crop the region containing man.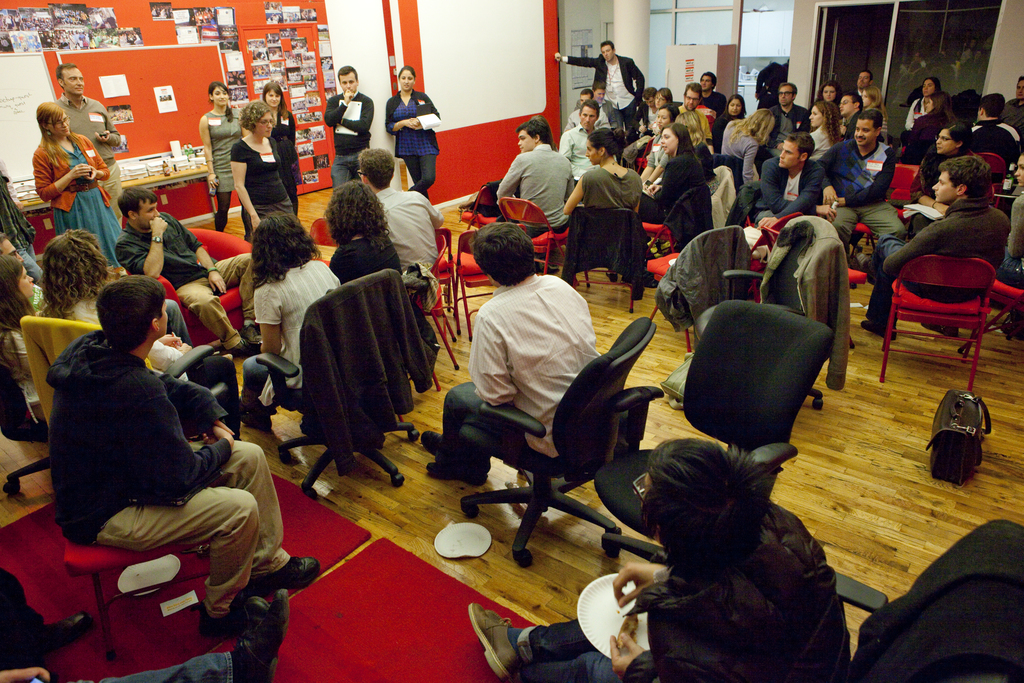
Crop region: left=771, top=83, right=812, bottom=158.
